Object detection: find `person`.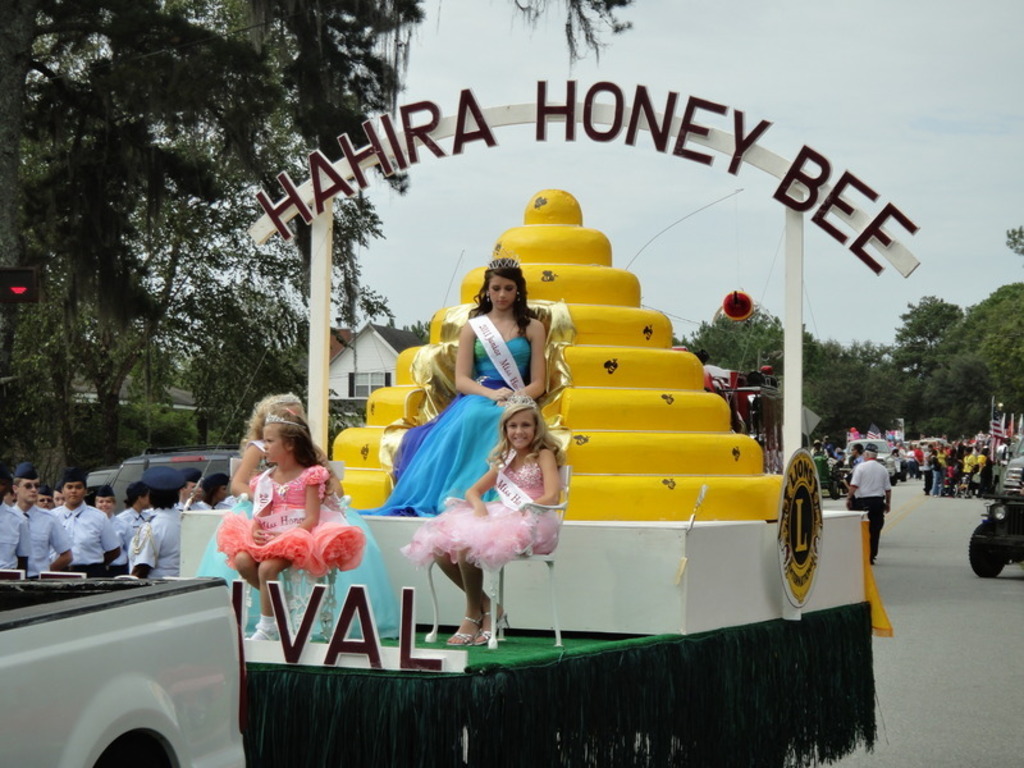
bbox=[396, 398, 562, 639].
